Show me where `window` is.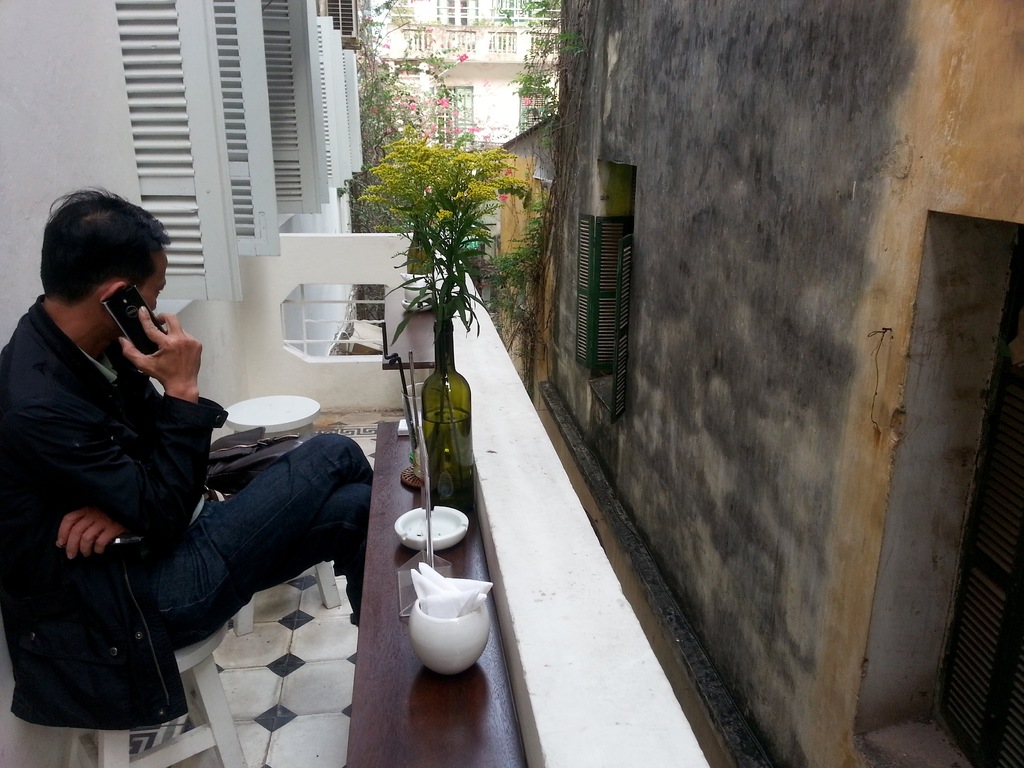
`window` is at bbox=[492, 0, 532, 29].
